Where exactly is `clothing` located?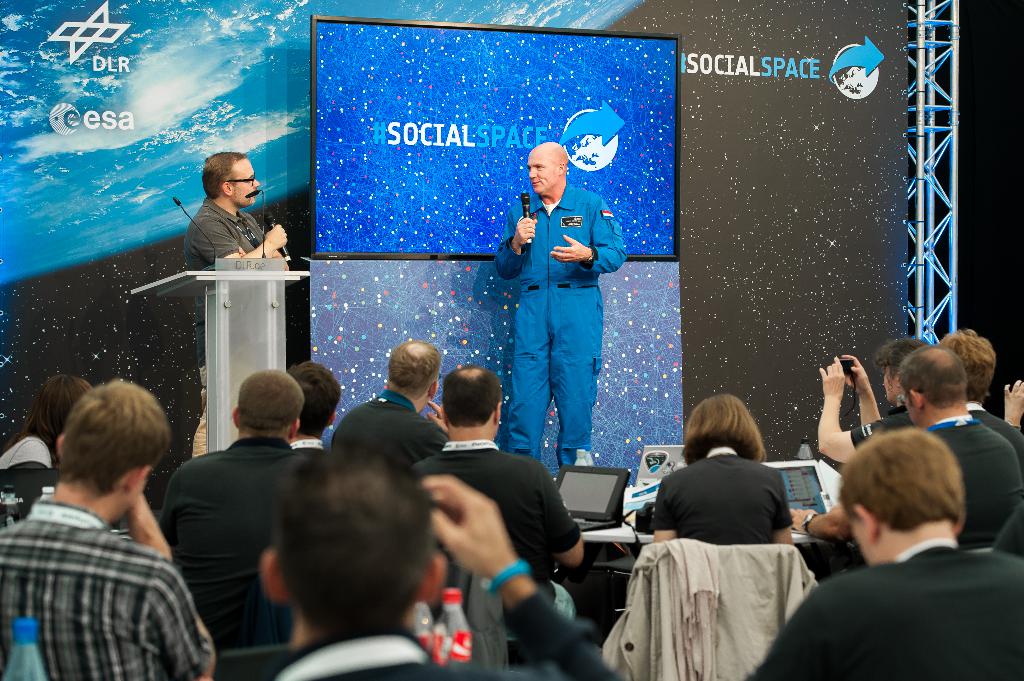
Its bounding box is rect(276, 433, 339, 483).
